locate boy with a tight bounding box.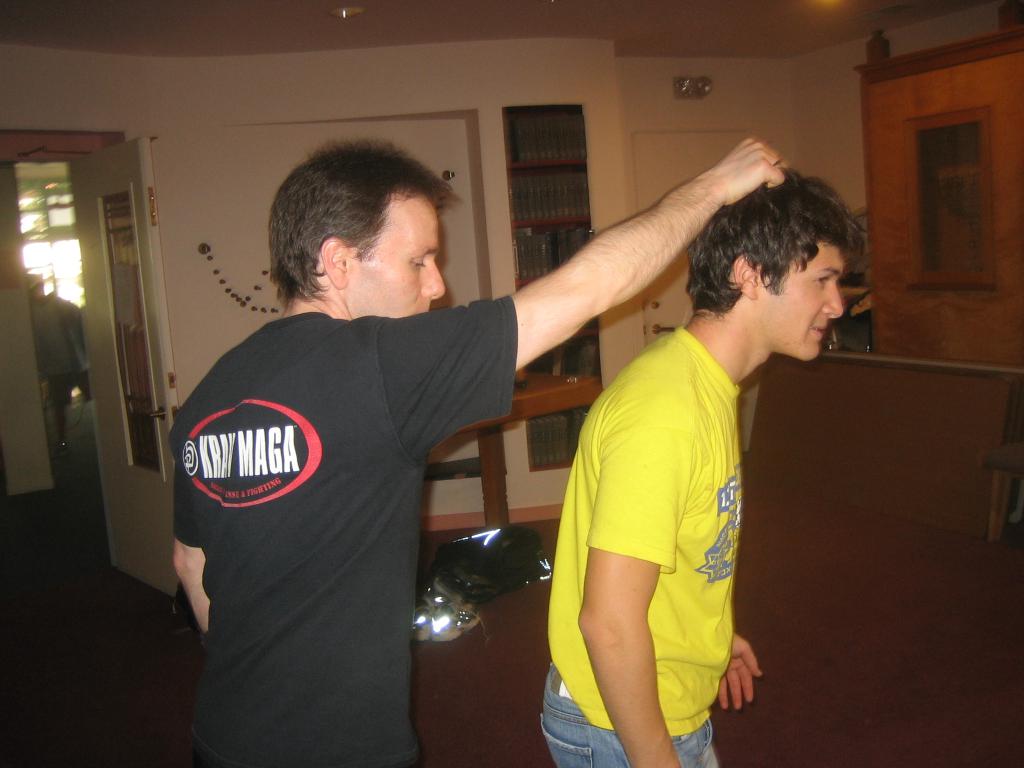
BBox(548, 163, 870, 767).
